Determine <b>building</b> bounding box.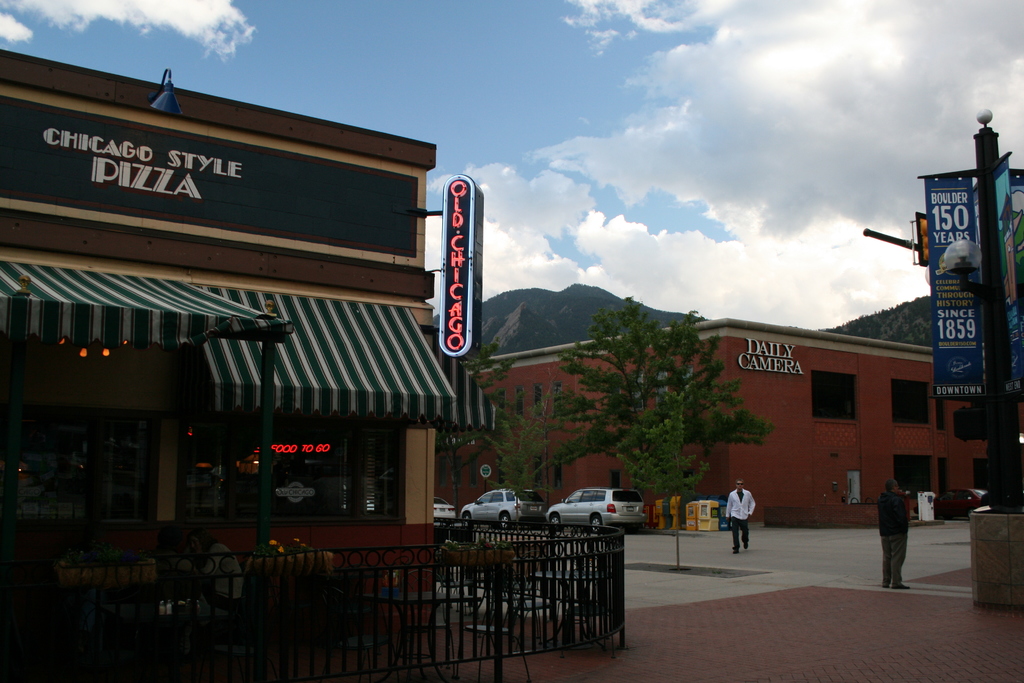
Determined: x1=0, y1=47, x2=508, y2=682.
